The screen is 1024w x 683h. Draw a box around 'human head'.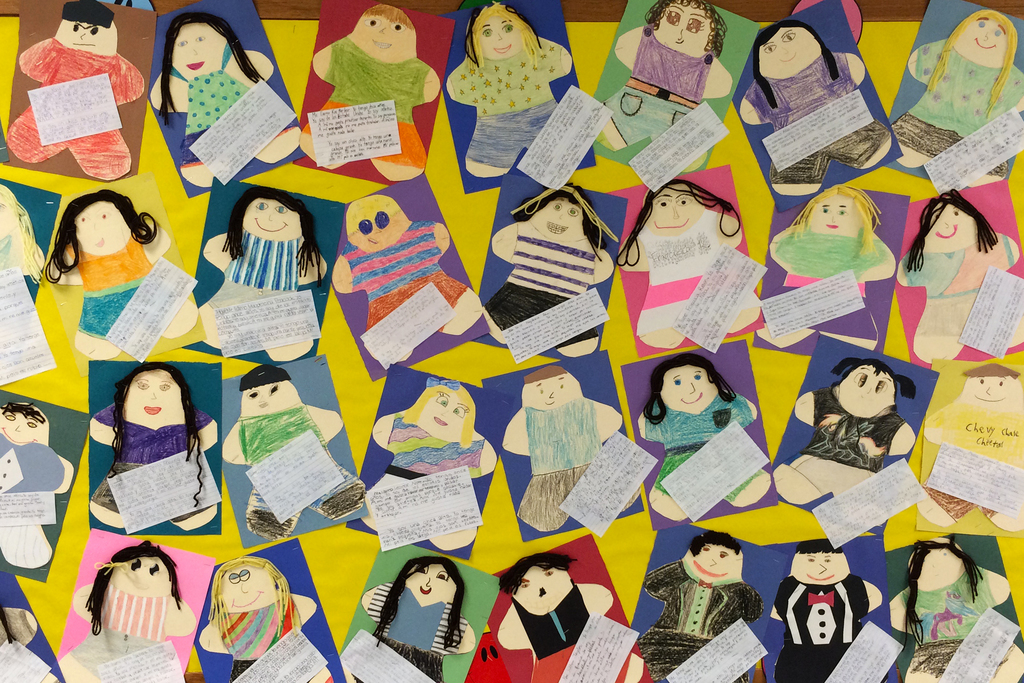
[108,544,177,599].
